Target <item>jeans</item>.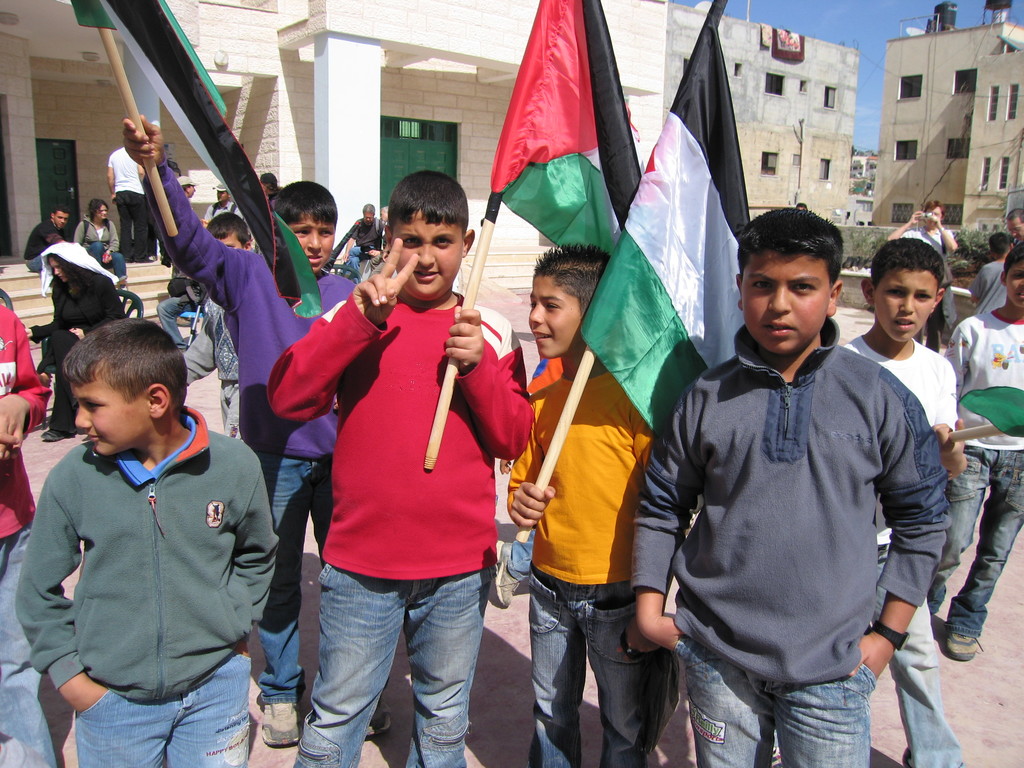
Target region: x1=246 y1=451 x2=338 y2=701.
